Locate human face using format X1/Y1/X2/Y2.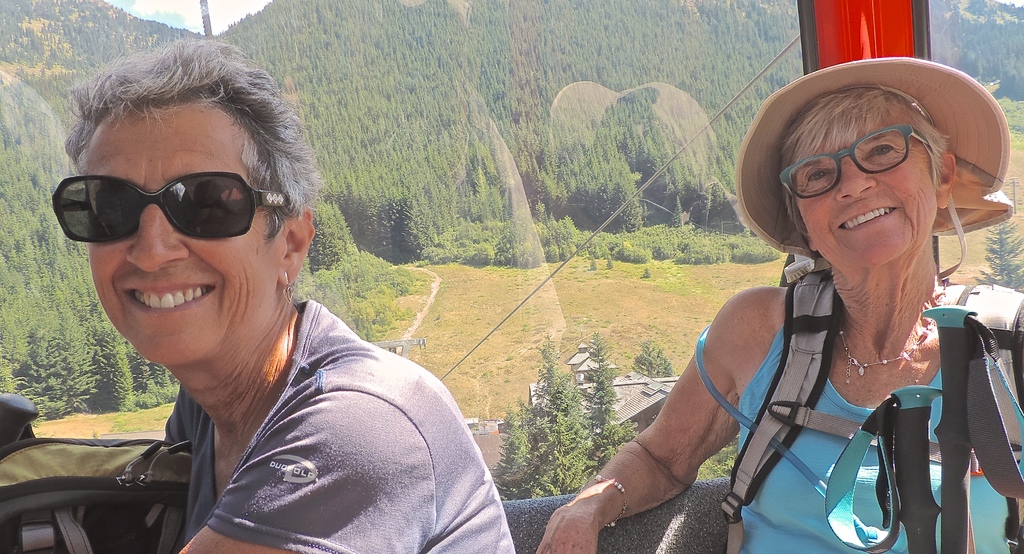
792/102/940/281.
